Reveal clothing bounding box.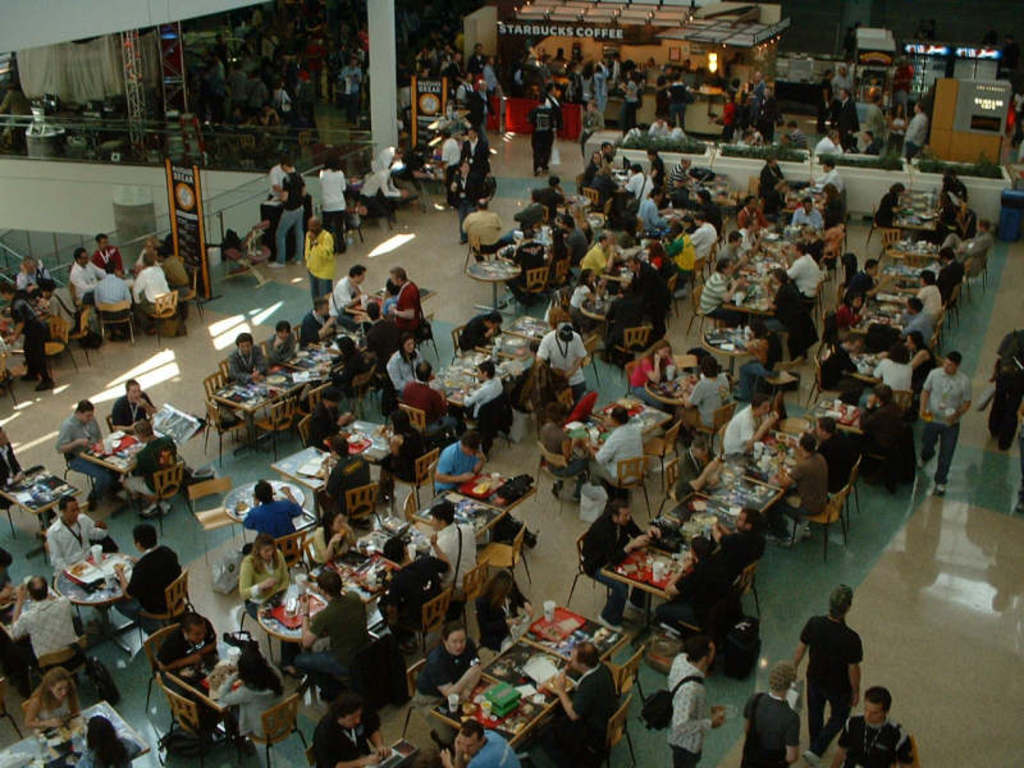
Revealed: (left=431, top=513, right=477, bottom=591).
